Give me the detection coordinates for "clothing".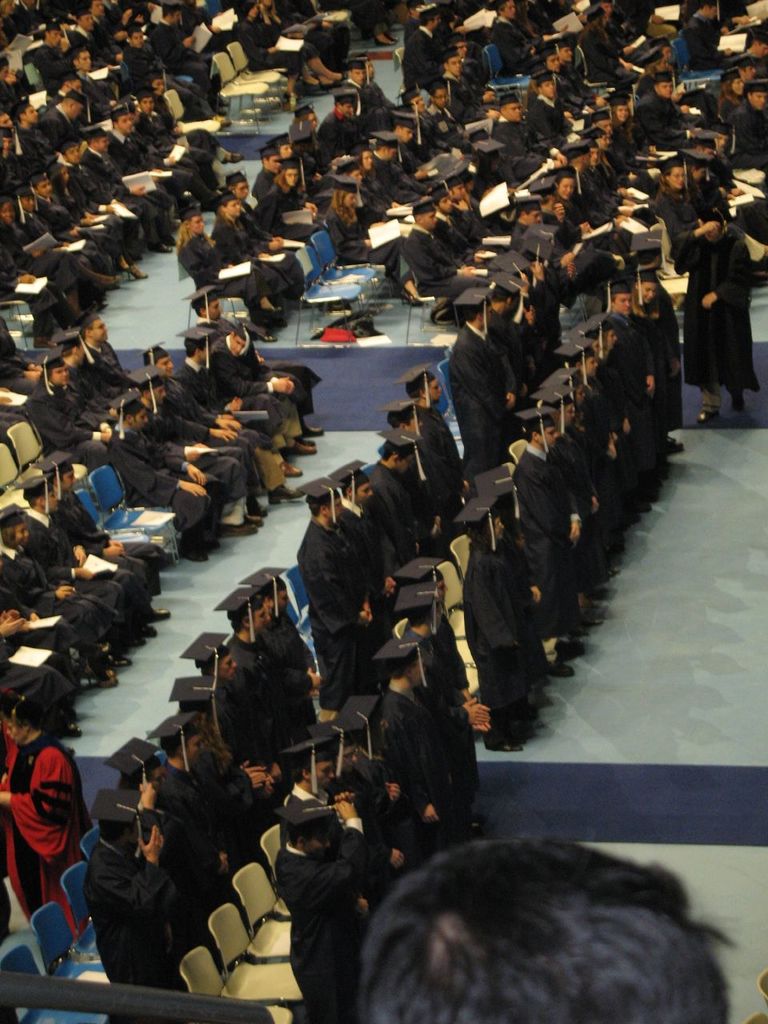
rect(87, 838, 184, 1023).
